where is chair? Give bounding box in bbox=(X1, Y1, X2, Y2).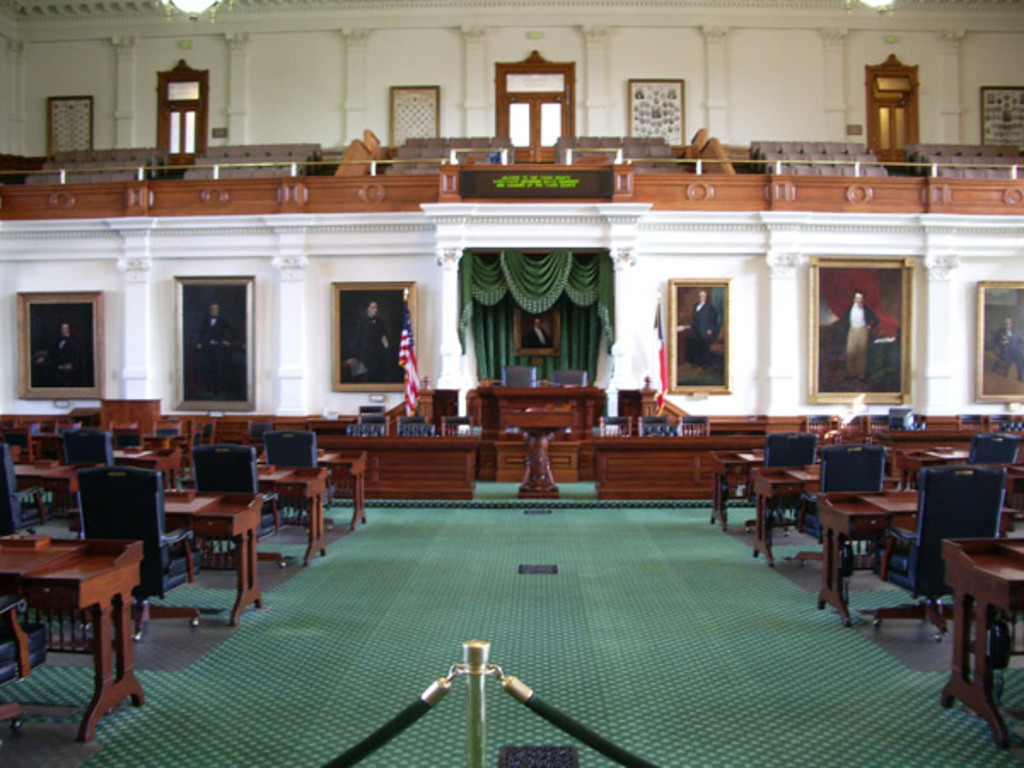
bbox=(637, 413, 674, 437).
